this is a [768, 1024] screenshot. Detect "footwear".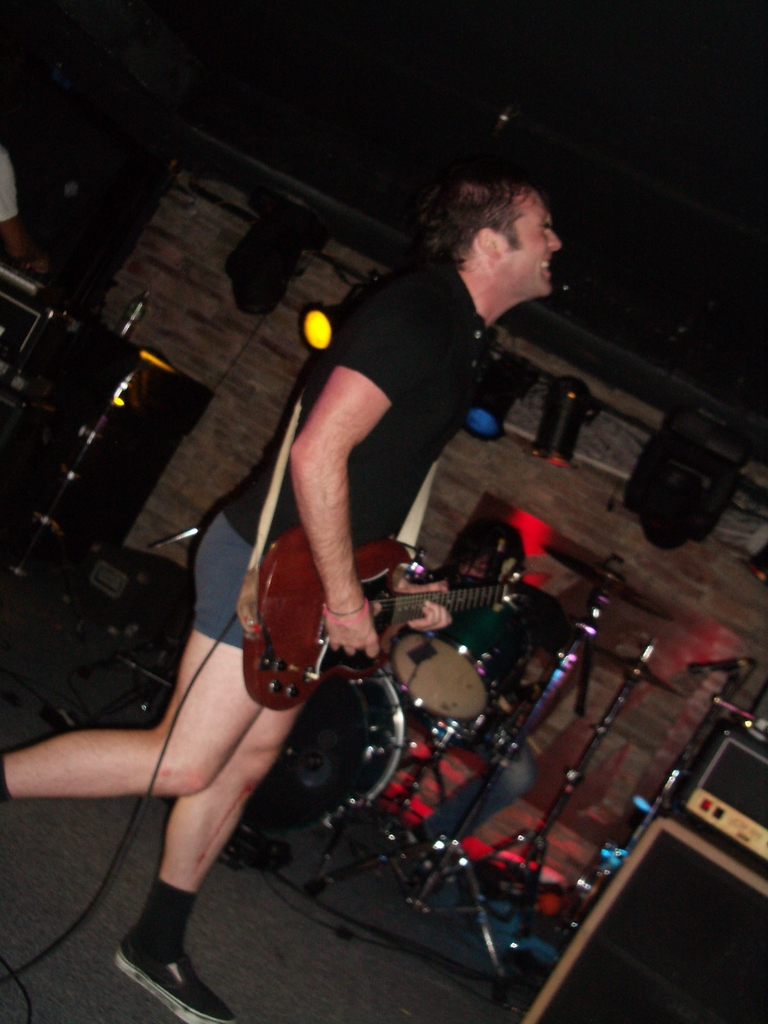
109:928:238:1023.
